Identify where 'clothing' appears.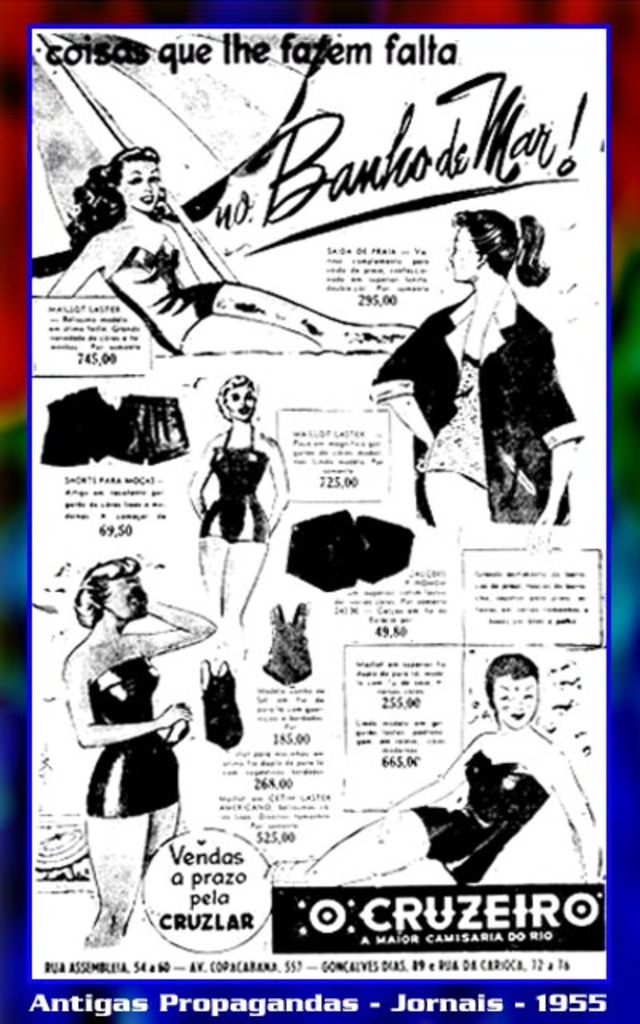
Appears at bbox(267, 598, 315, 690).
